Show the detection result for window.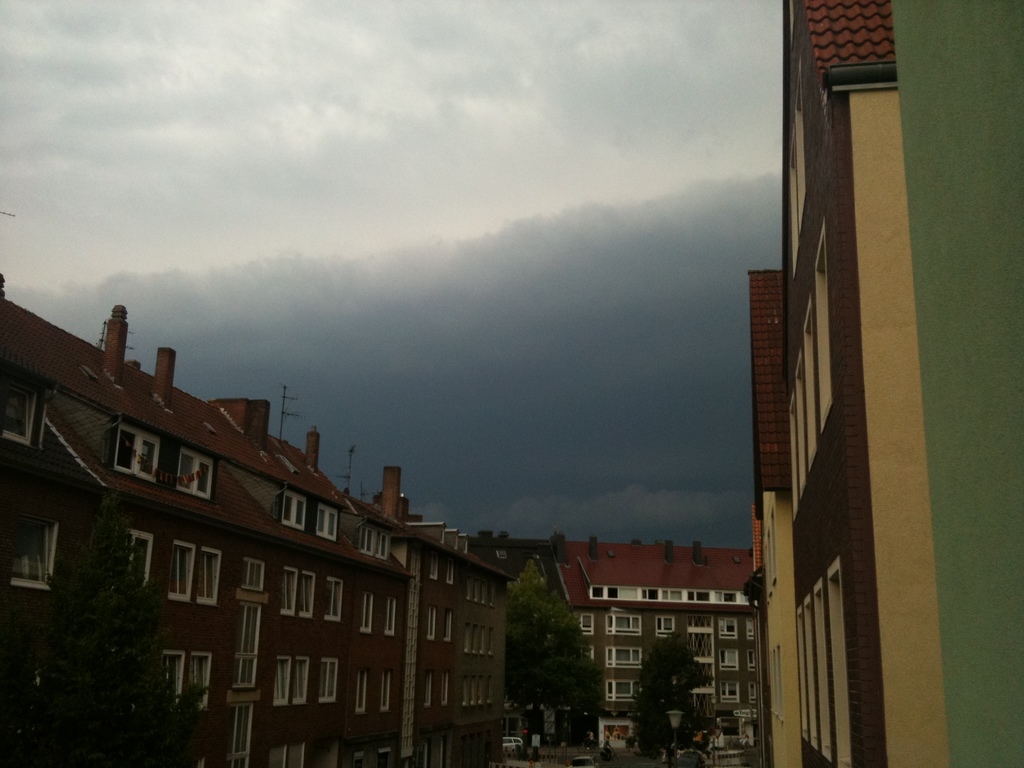
box=[8, 518, 69, 609].
